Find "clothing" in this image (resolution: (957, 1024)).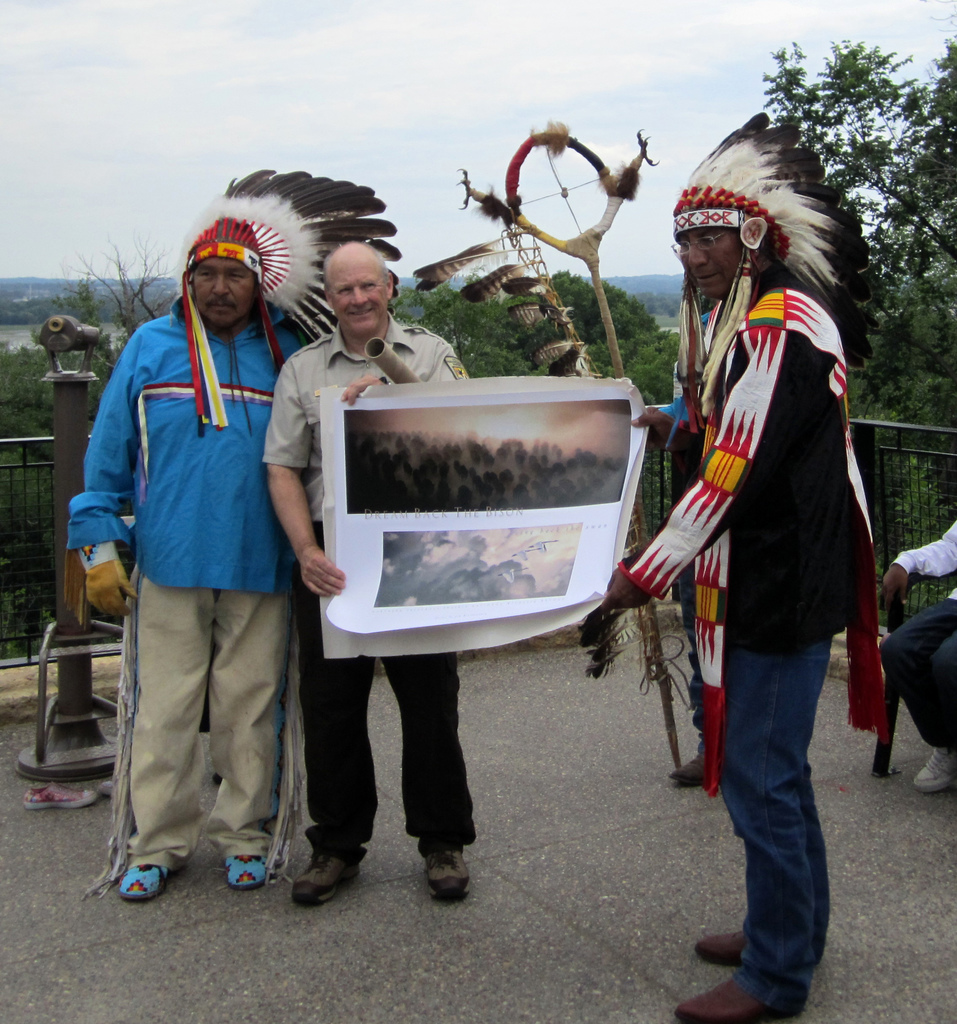
x1=646 y1=132 x2=888 y2=904.
